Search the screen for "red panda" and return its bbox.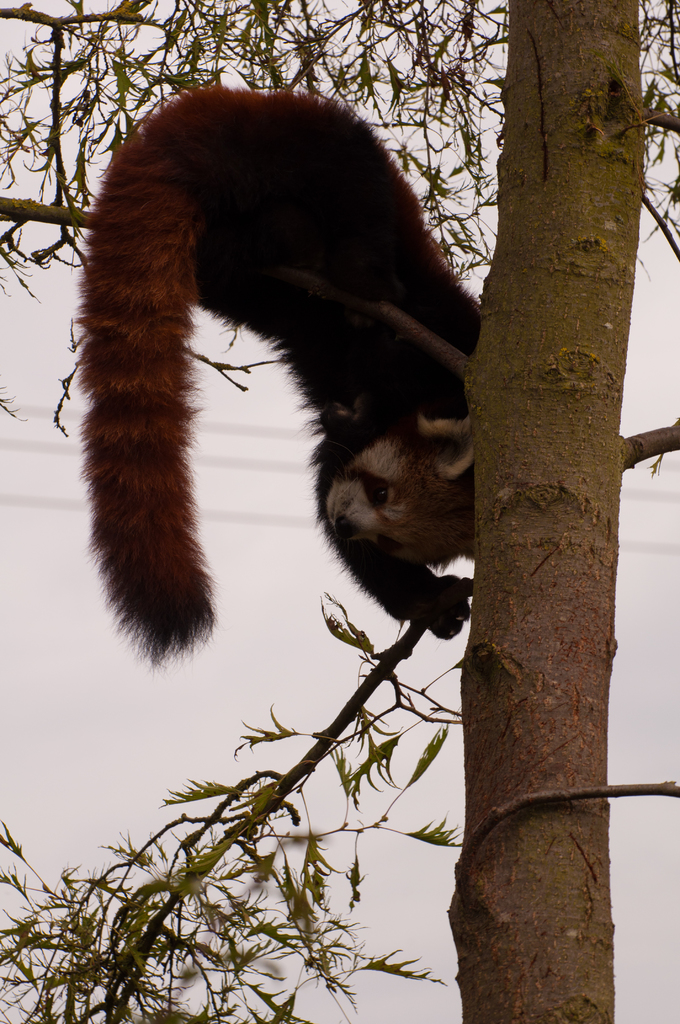
Found: 97/87/485/666.
